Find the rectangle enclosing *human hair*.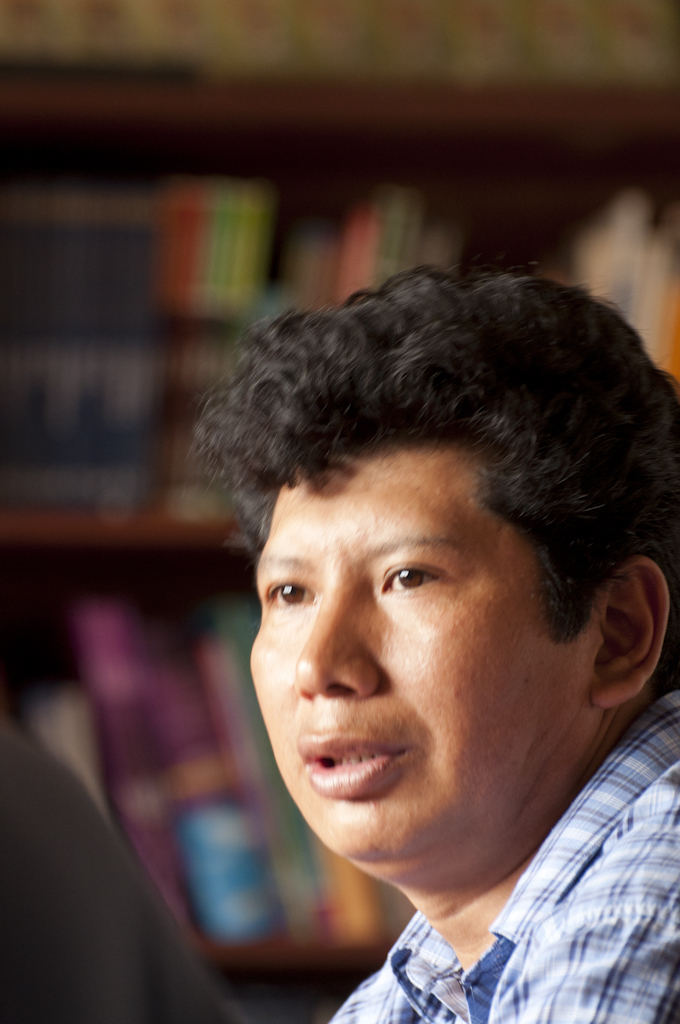
Rect(204, 261, 660, 700).
